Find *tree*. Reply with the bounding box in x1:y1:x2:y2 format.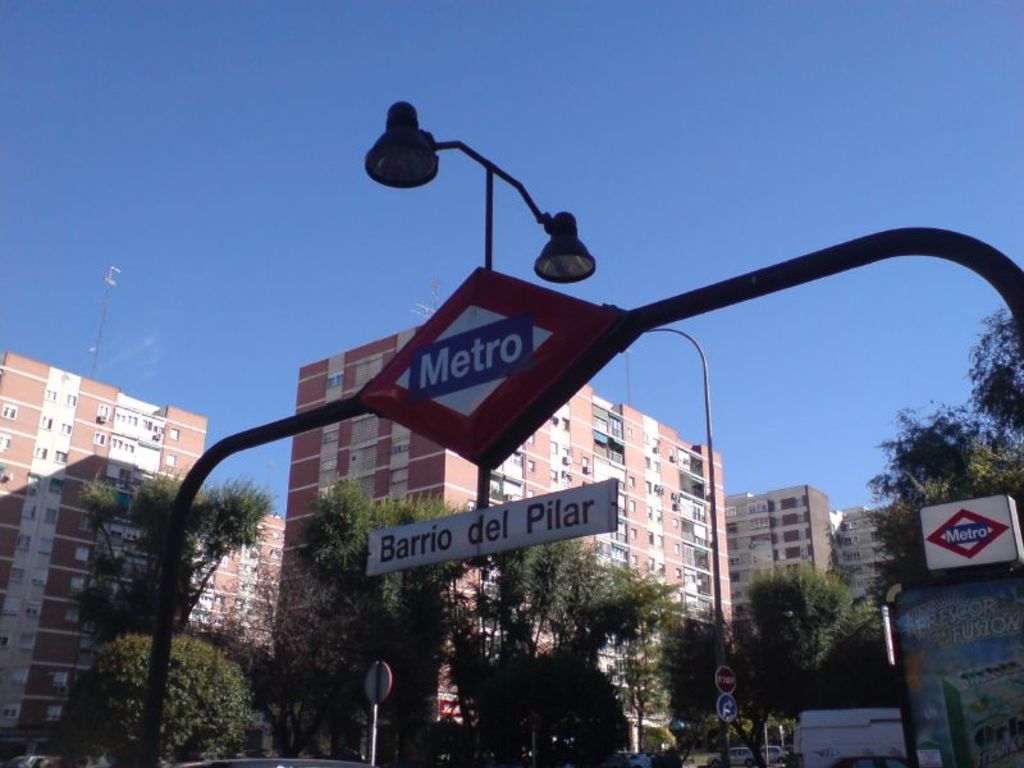
74:623:253:767.
